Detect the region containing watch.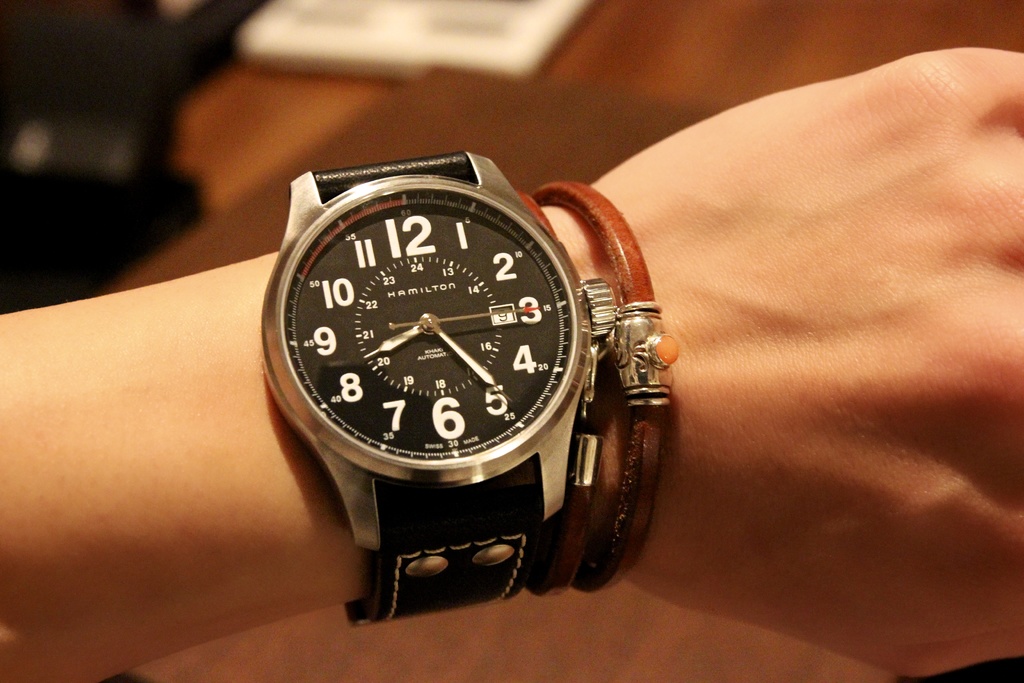
[left=257, top=150, right=616, bottom=617].
